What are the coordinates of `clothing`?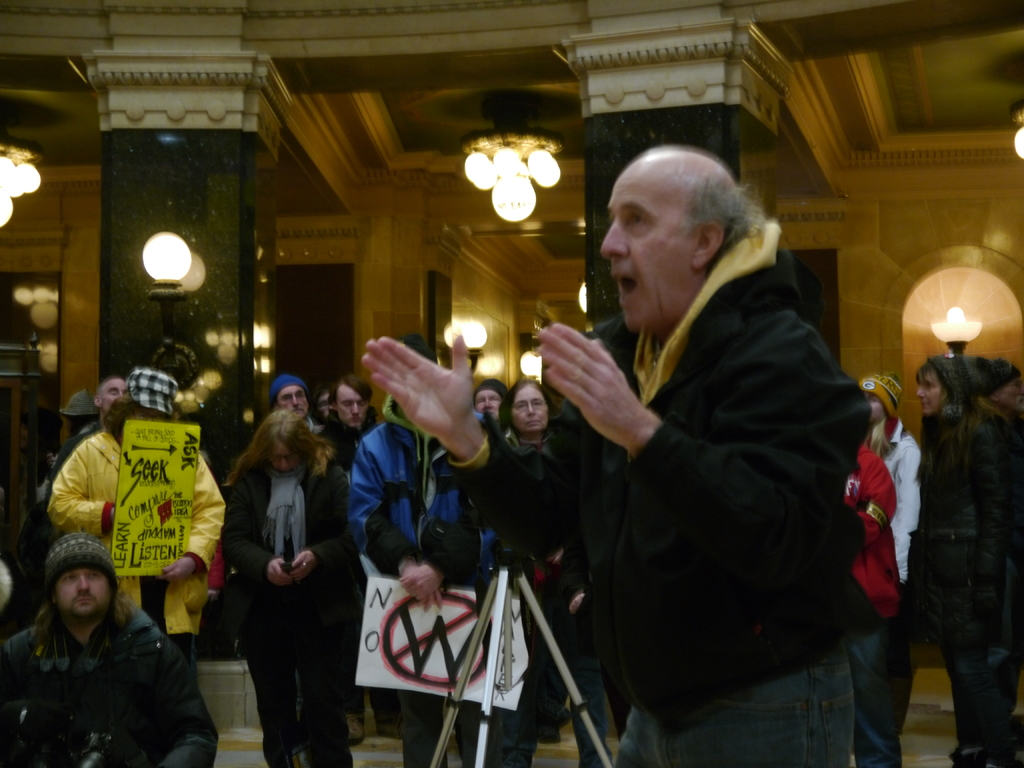
crop(349, 390, 497, 767).
